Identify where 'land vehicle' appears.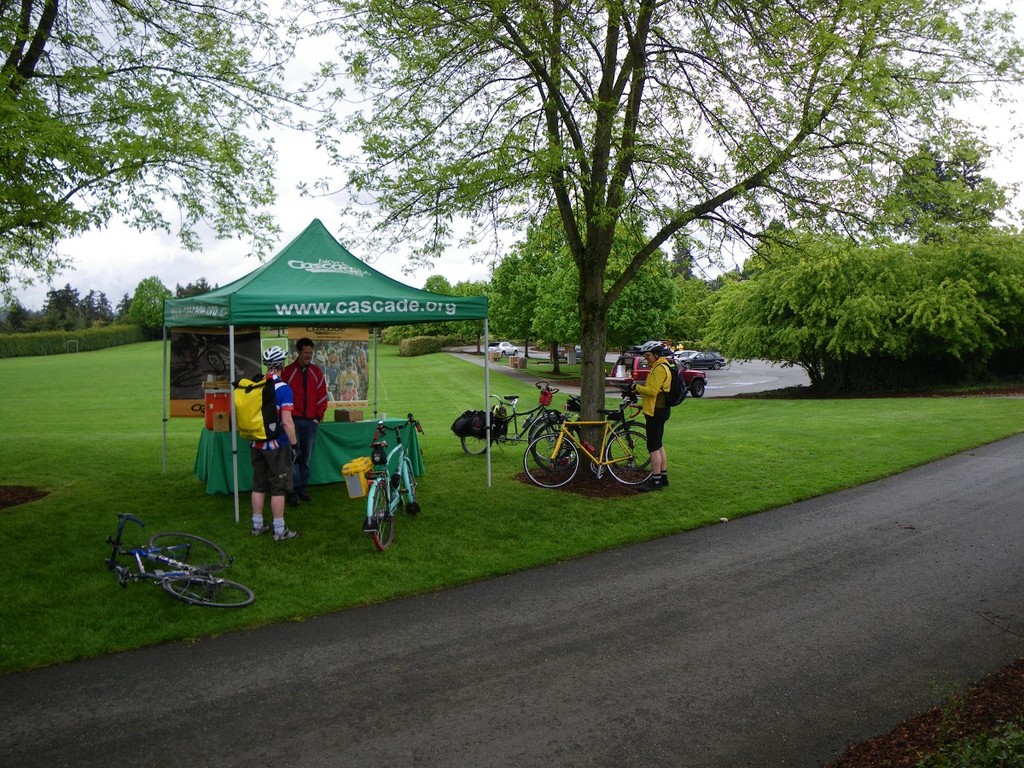
Appears at crop(609, 354, 707, 396).
